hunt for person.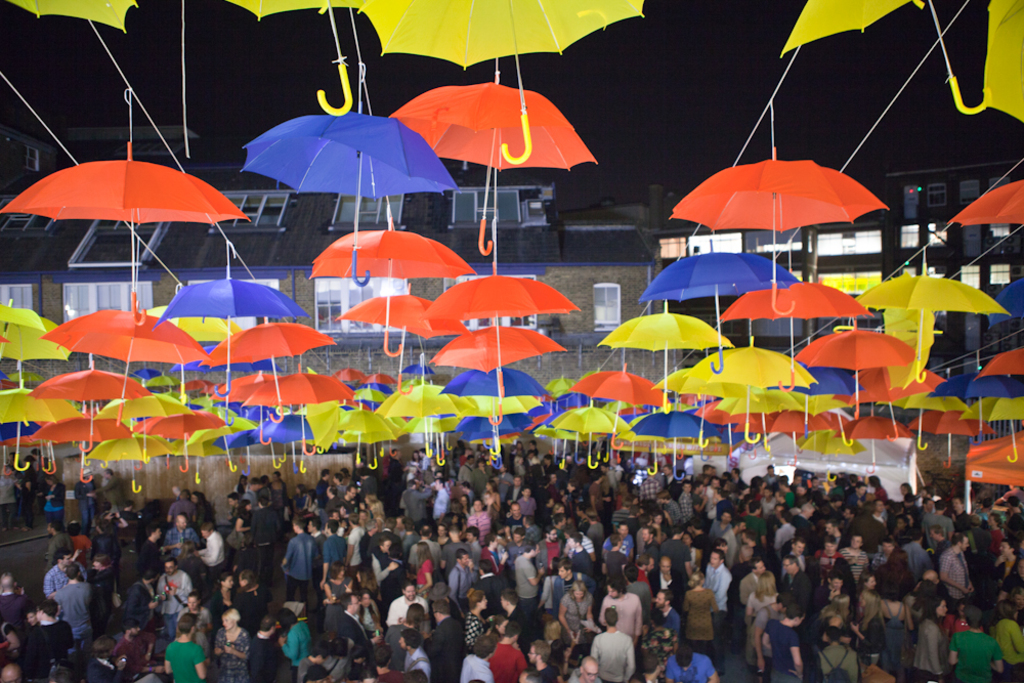
Hunted down at <bbox>124, 568, 159, 629</bbox>.
